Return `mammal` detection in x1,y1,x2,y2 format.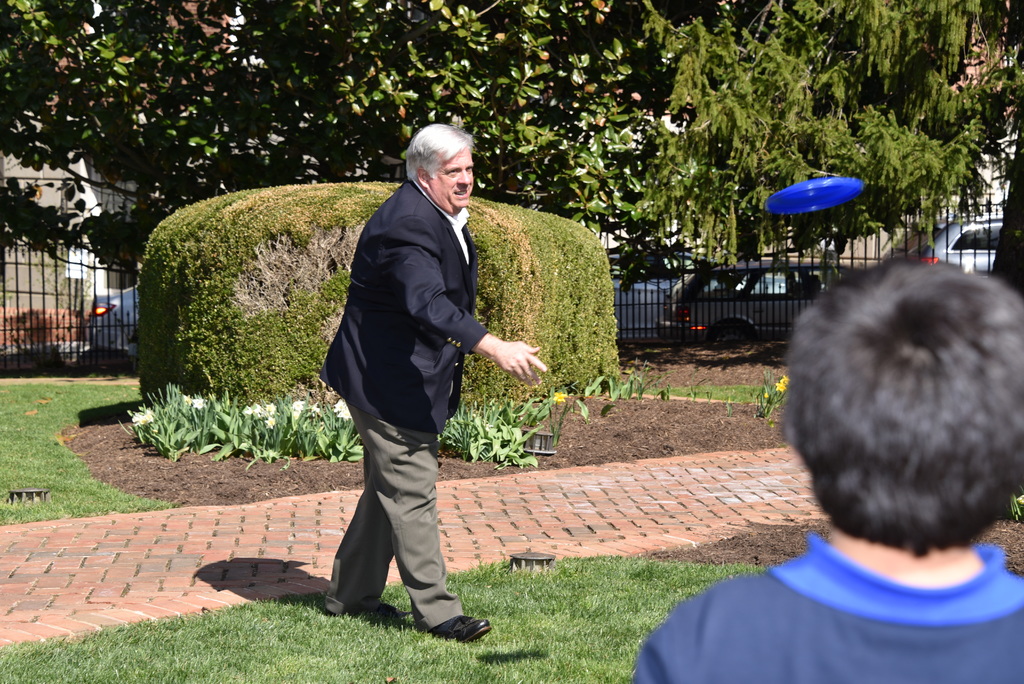
621,245,1023,683.
